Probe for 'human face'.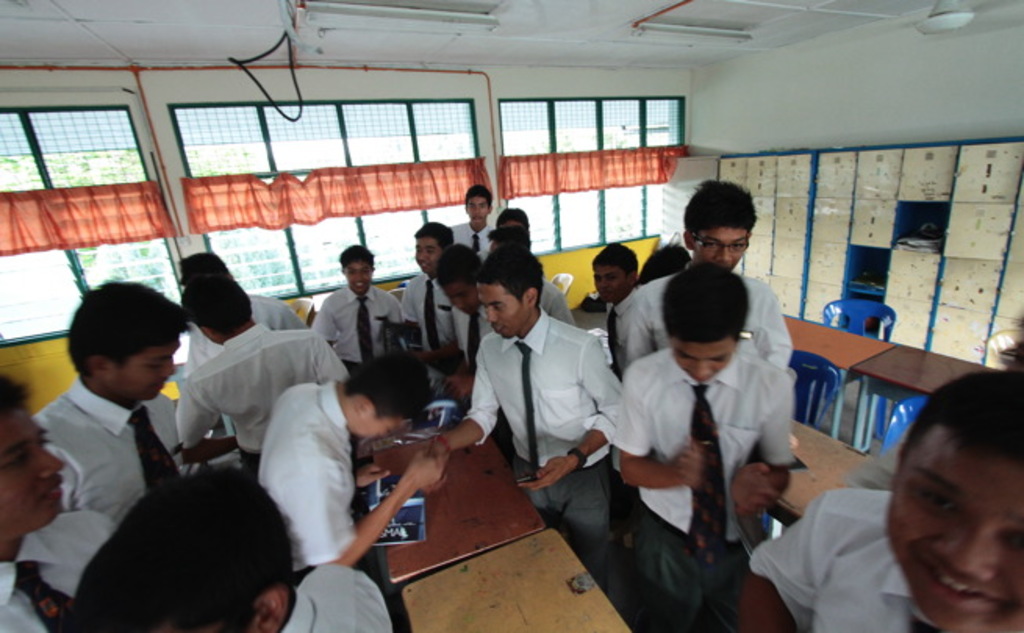
Probe result: 0,403,66,536.
